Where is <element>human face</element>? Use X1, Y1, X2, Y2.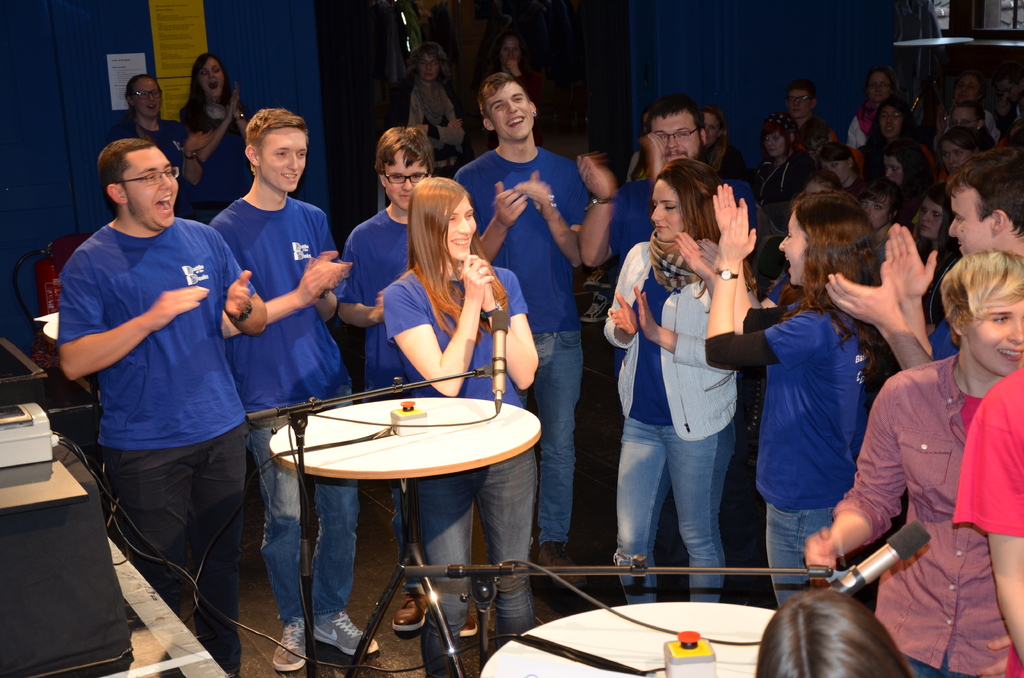
200, 61, 223, 97.
